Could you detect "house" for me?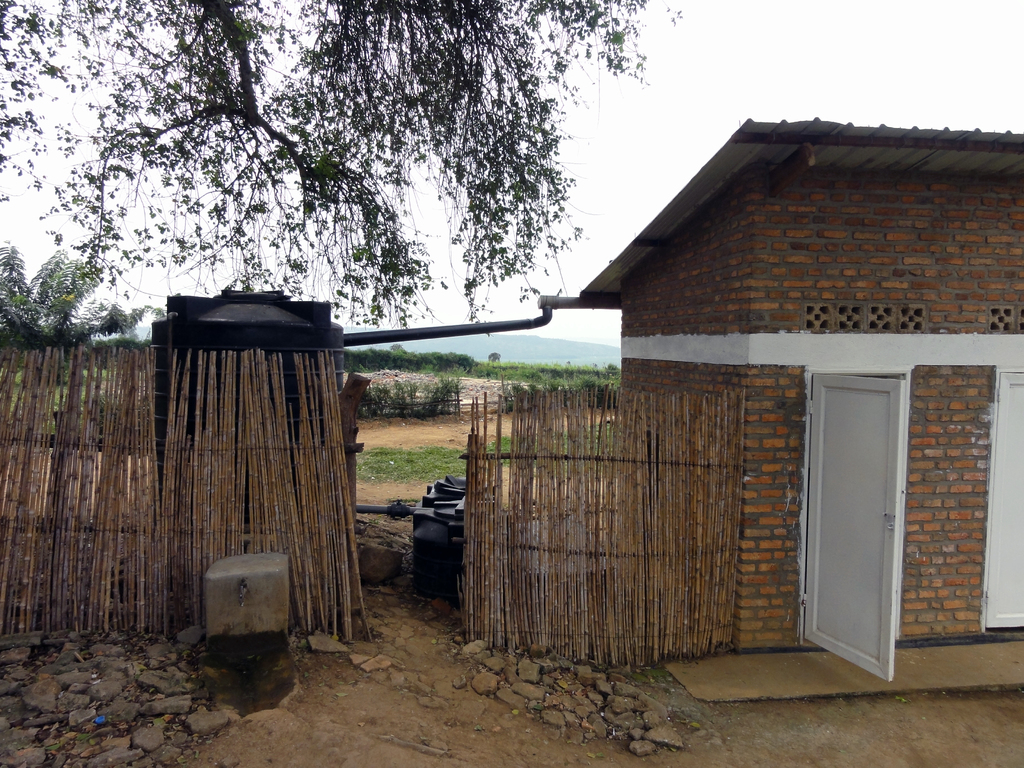
Detection result: x1=625 y1=164 x2=1017 y2=664.
